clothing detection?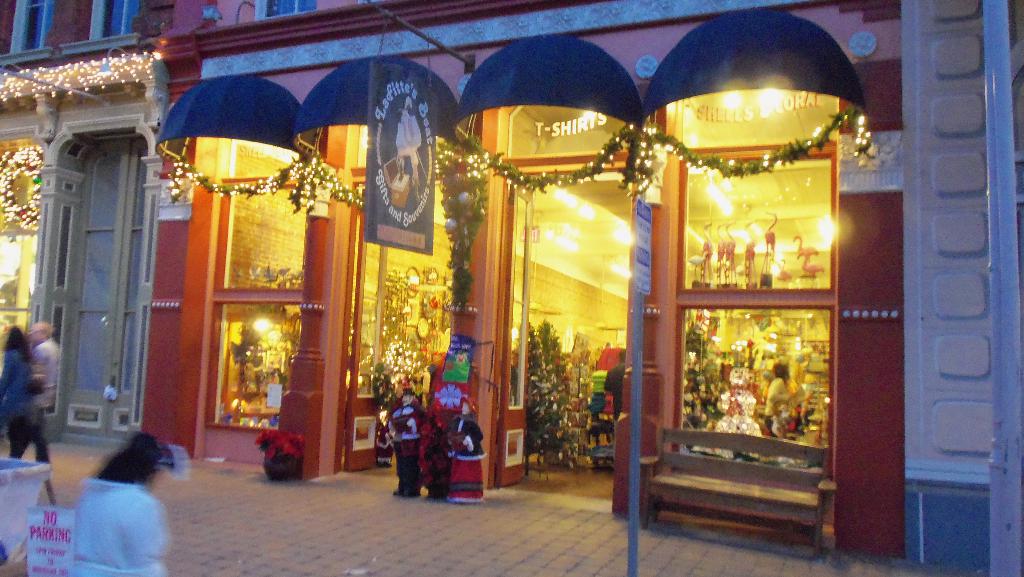
Rect(604, 362, 626, 459)
